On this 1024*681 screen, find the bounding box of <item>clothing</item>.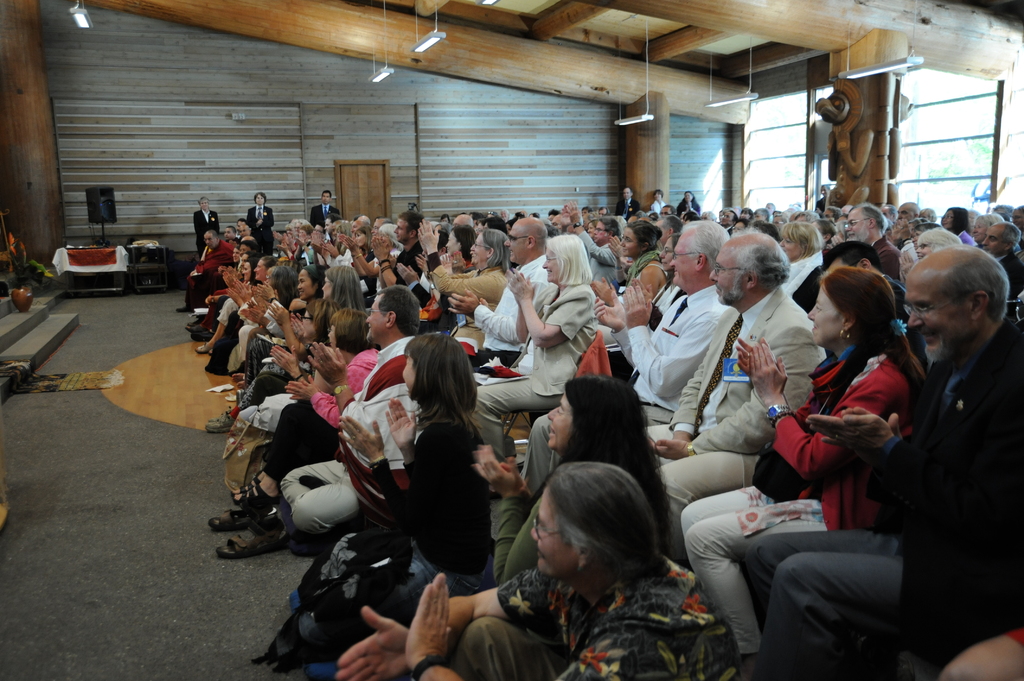
Bounding box: 264,333,419,470.
